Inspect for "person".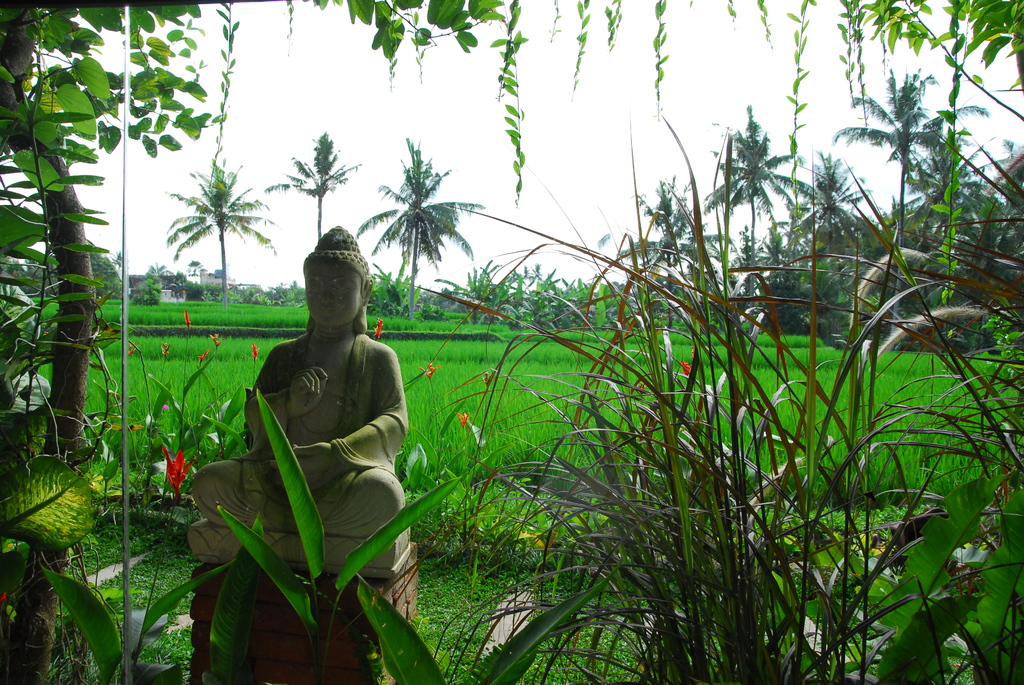
Inspection: left=186, top=222, right=405, bottom=538.
